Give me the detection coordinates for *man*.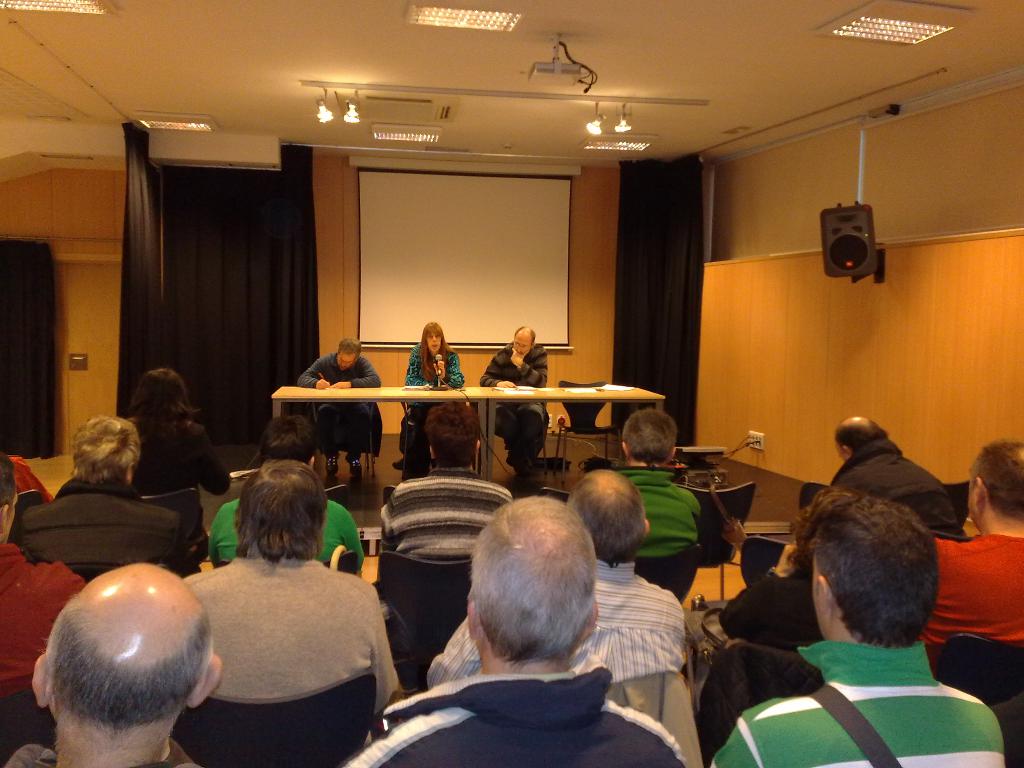
left=425, top=470, right=688, bottom=691.
